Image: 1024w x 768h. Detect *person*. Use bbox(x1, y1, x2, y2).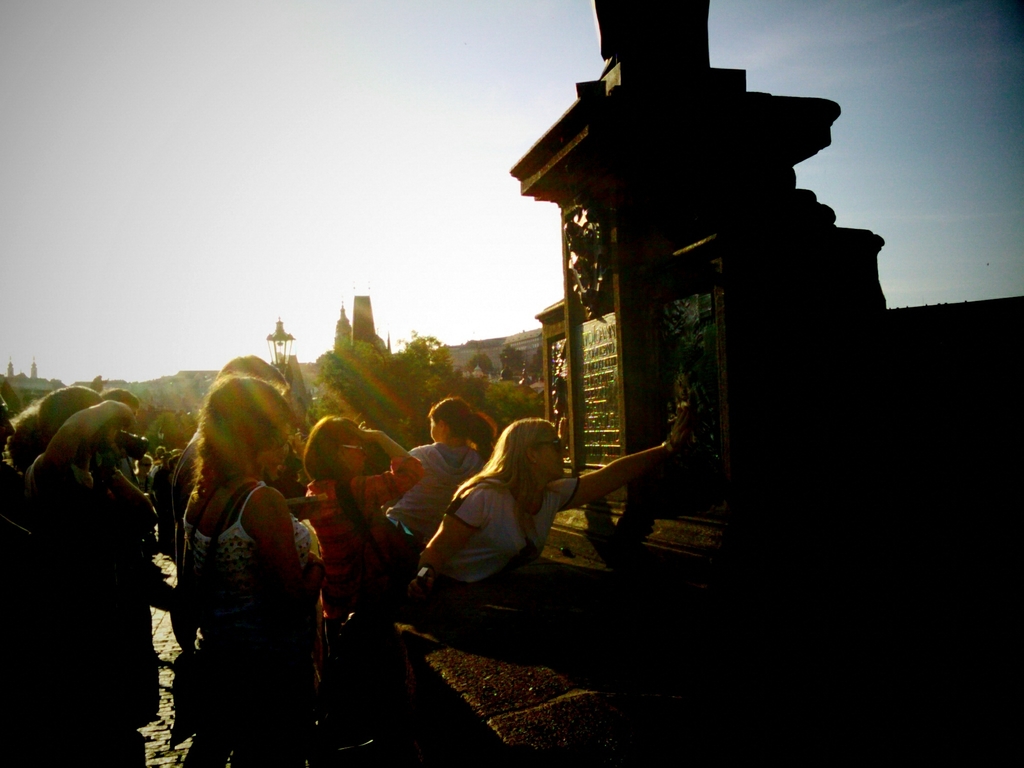
bbox(293, 398, 392, 676).
